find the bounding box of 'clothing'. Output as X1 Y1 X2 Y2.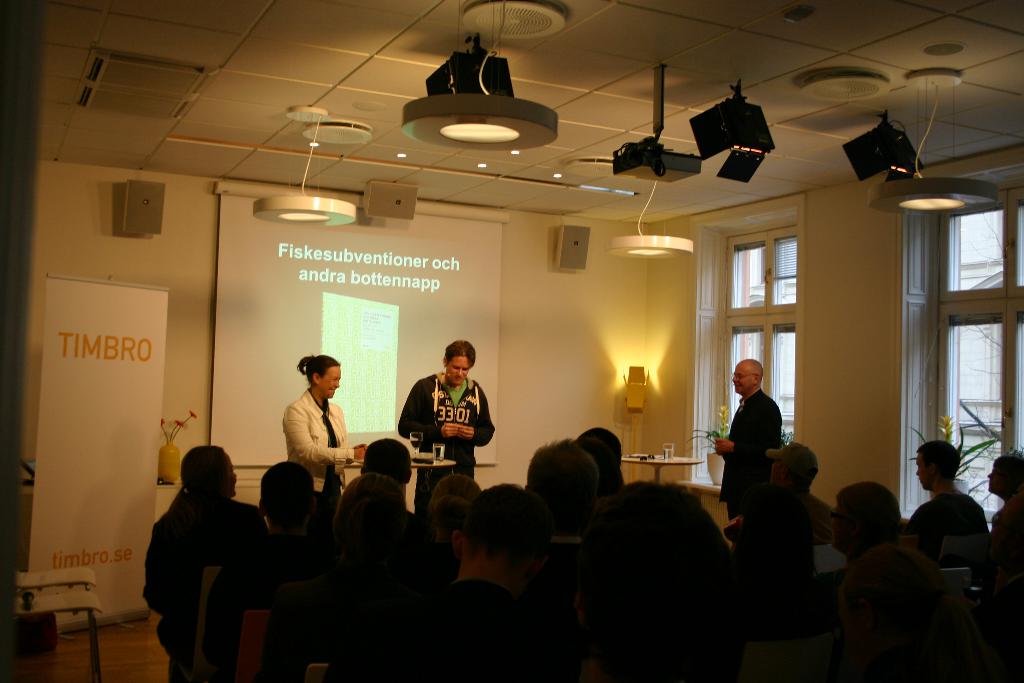
132 445 265 670.
